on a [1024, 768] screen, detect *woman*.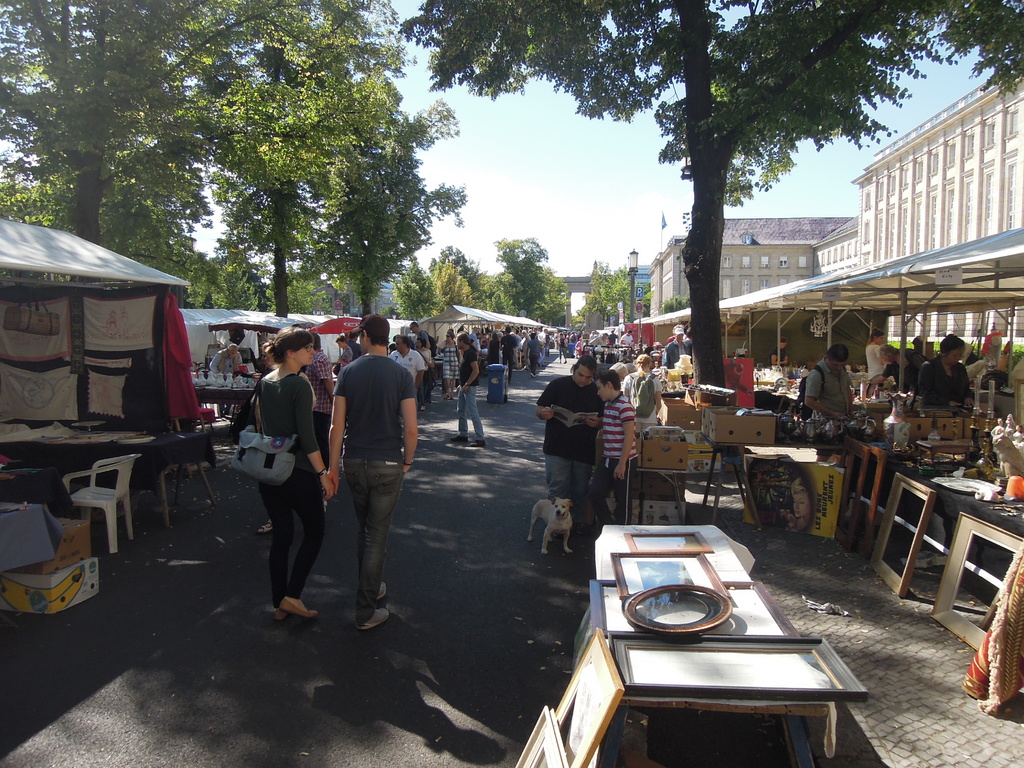
[234,336,321,649].
